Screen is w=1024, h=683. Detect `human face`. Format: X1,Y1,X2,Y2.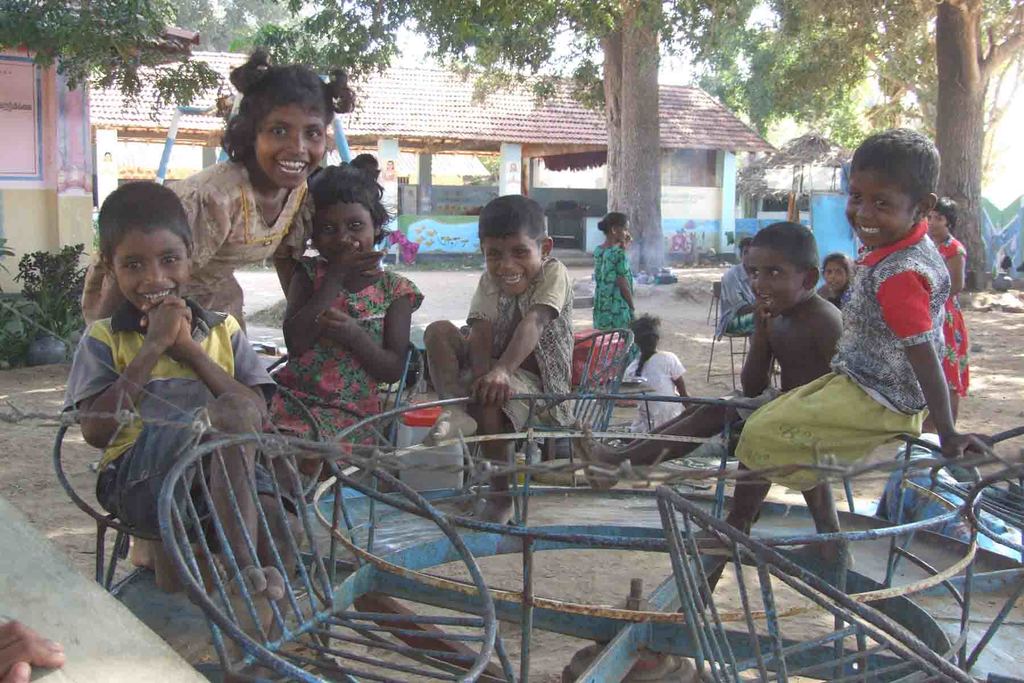
831,172,926,254.
